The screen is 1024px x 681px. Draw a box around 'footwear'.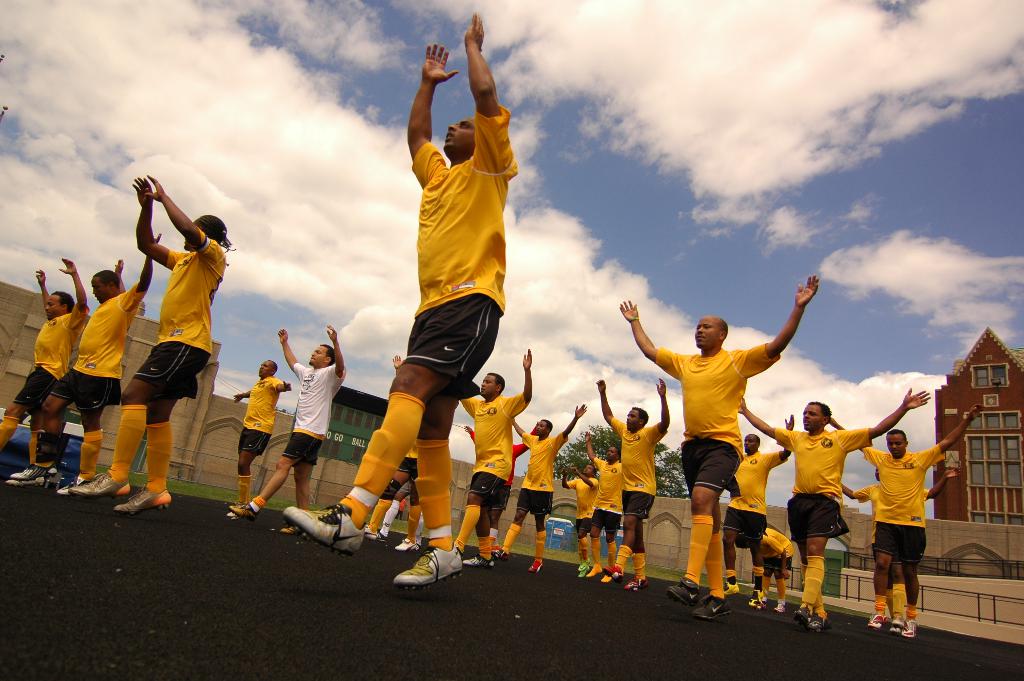
<region>10, 464, 60, 480</region>.
